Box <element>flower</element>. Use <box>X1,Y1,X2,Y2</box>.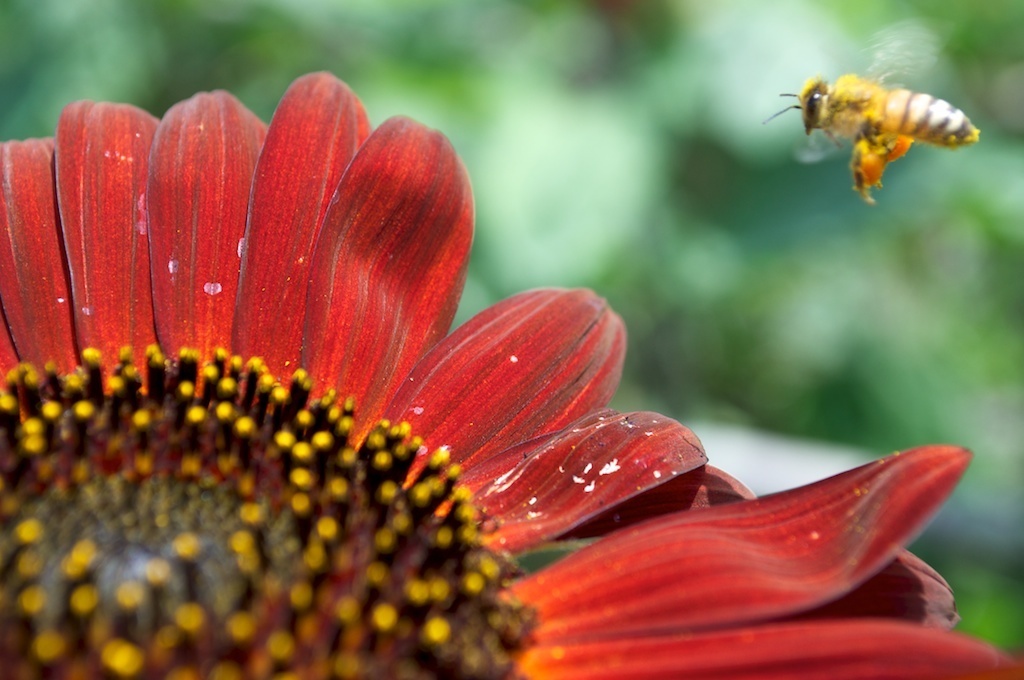
<box>0,73,1023,679</box>.
